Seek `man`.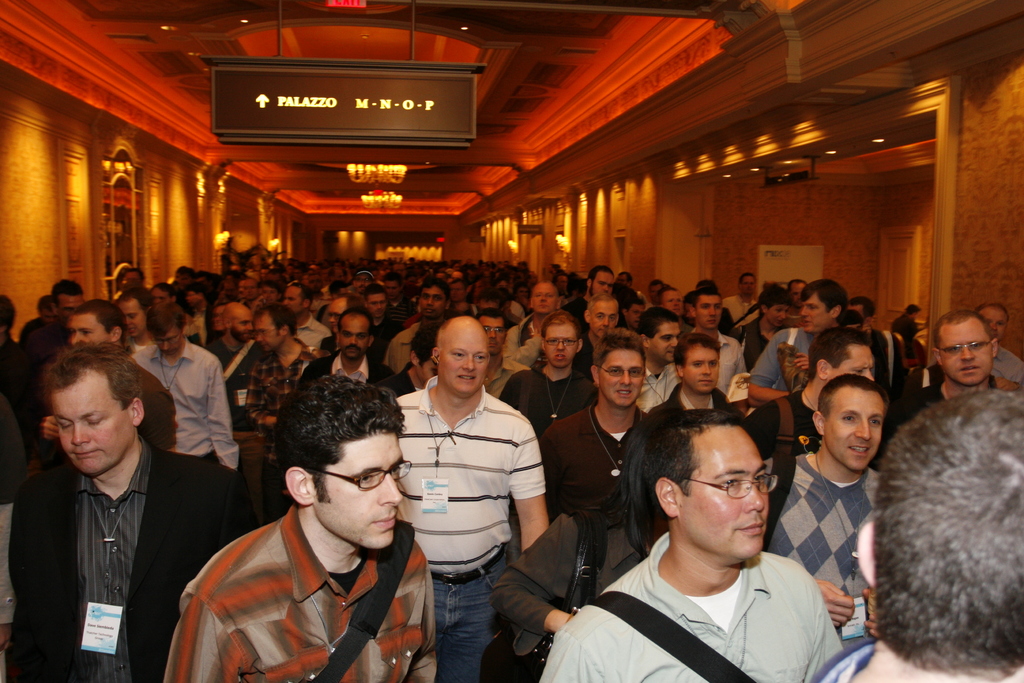
{"left": 535, "top": 406, "right": 844, "bottom": 682}.
